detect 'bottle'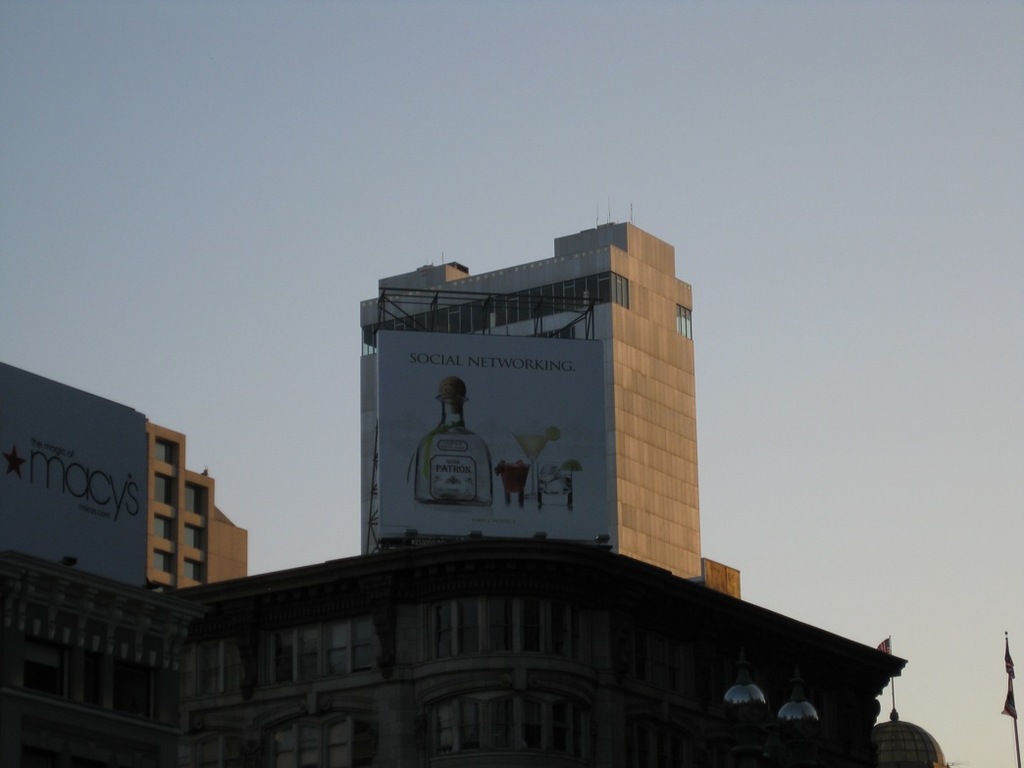
<region>415, 376, 497, 506</region>
